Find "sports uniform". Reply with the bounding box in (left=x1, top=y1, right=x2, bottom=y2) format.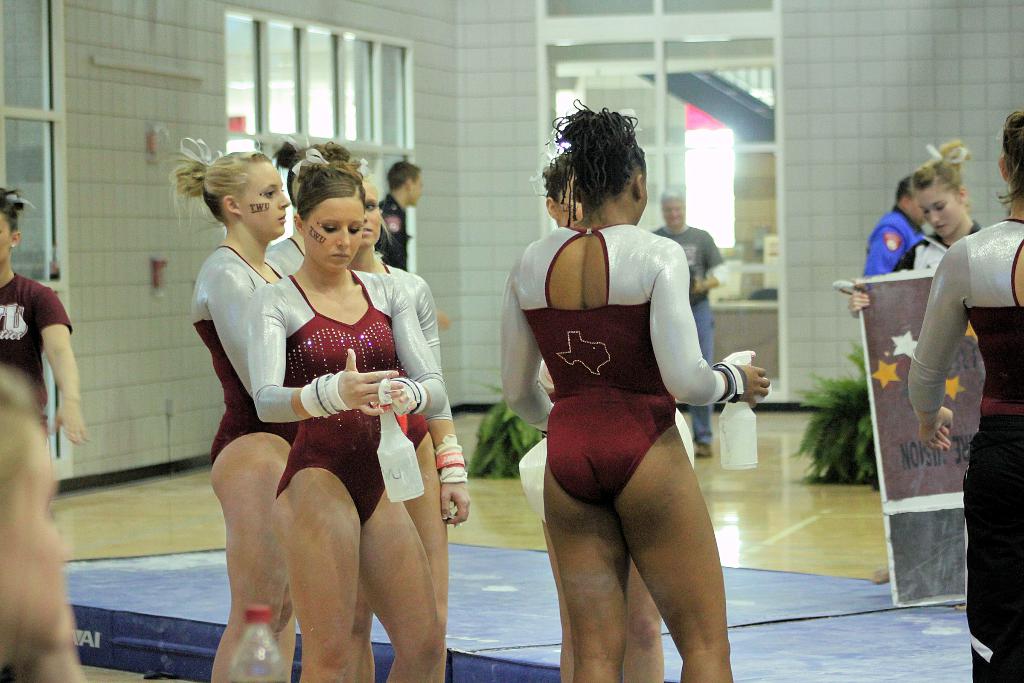
(left=888, top=216, right=986, bottom=273).
